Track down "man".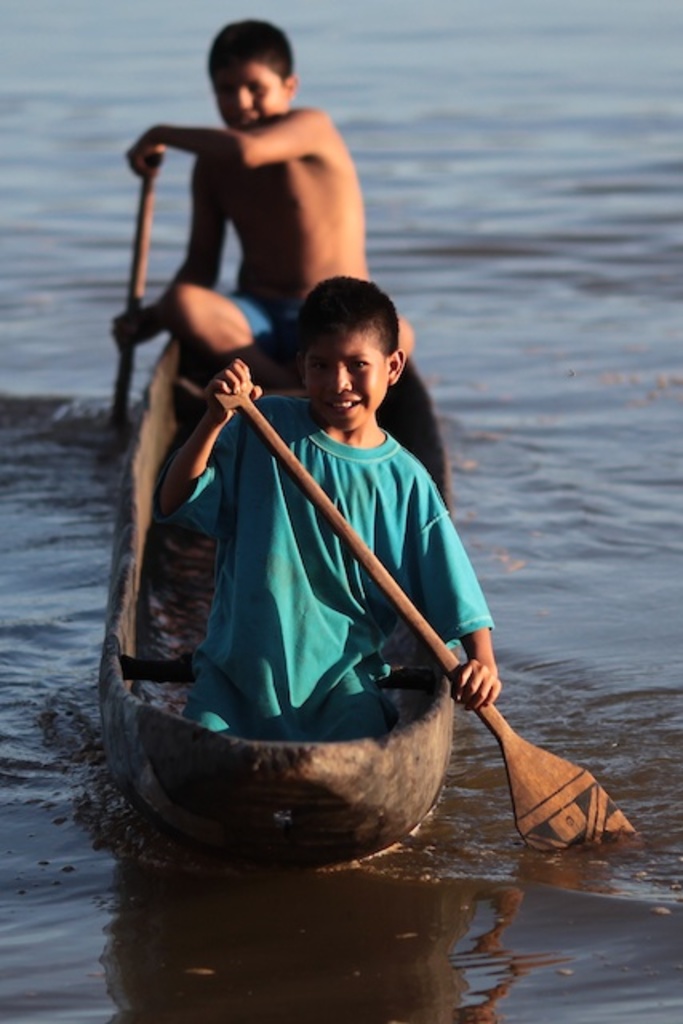
Tracked to <box>166,262,496,757</box>.
